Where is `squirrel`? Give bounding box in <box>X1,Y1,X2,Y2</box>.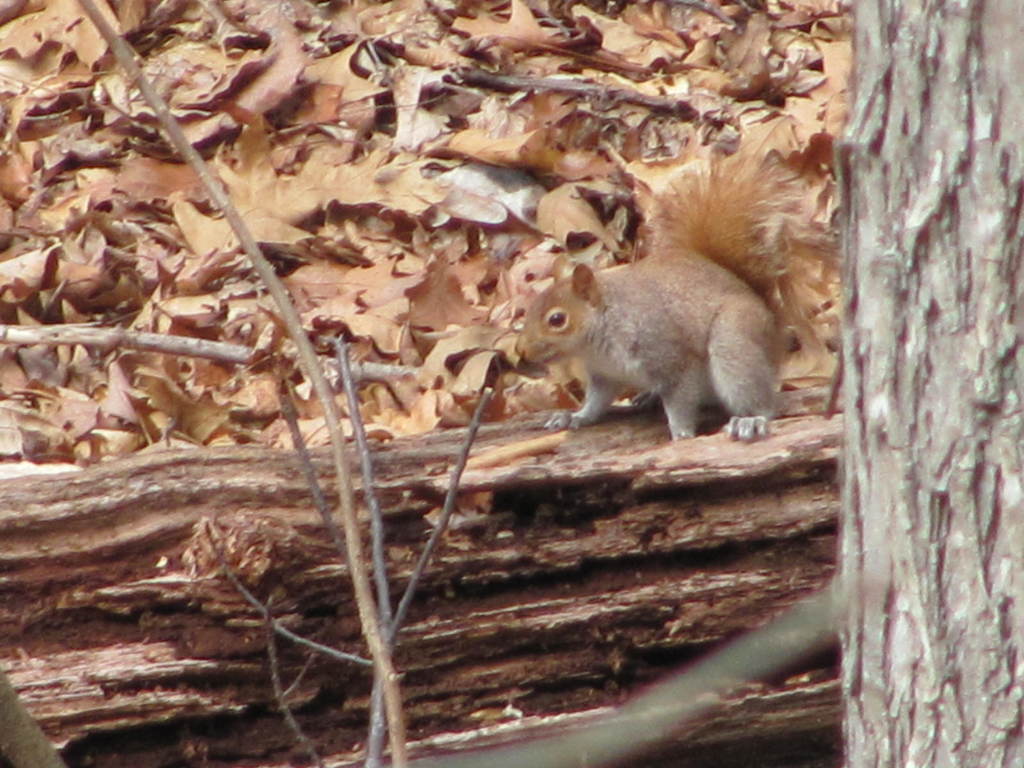
<box>515,140,851,440</box>.
